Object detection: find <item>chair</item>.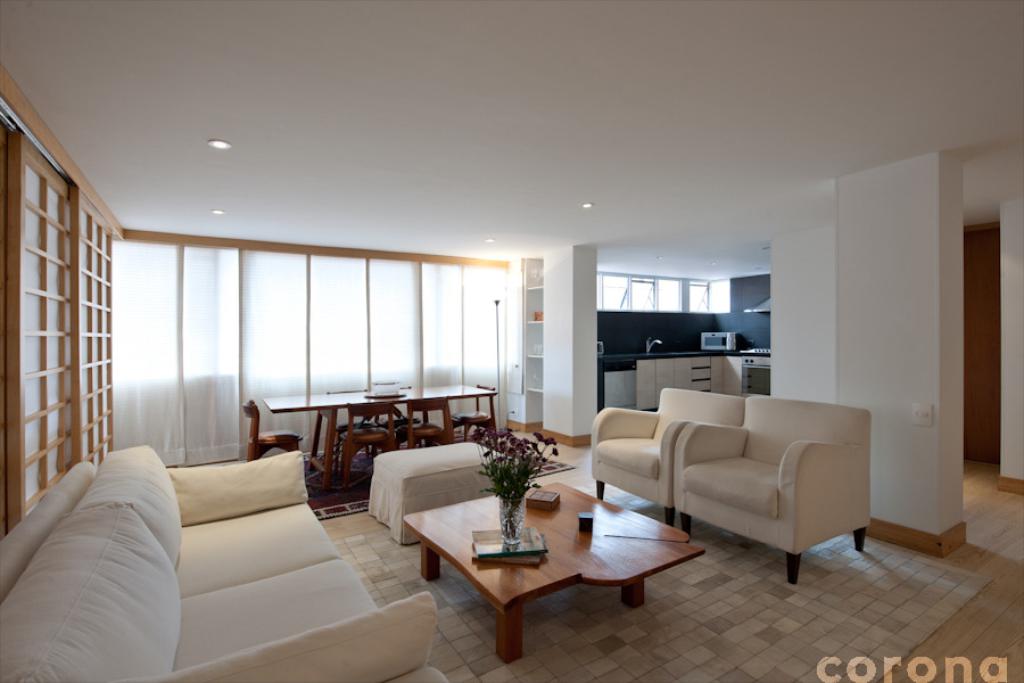
[x1=340, y1=397, x2=397, y2=489].
